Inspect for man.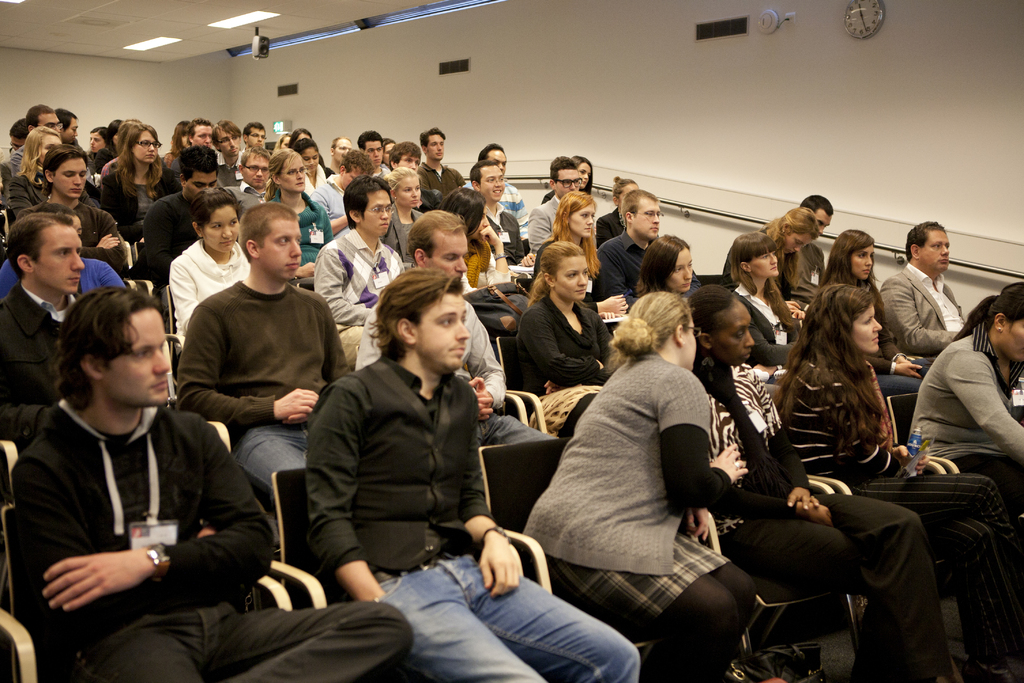
Inspection: region(175, 199, 354, 514).
